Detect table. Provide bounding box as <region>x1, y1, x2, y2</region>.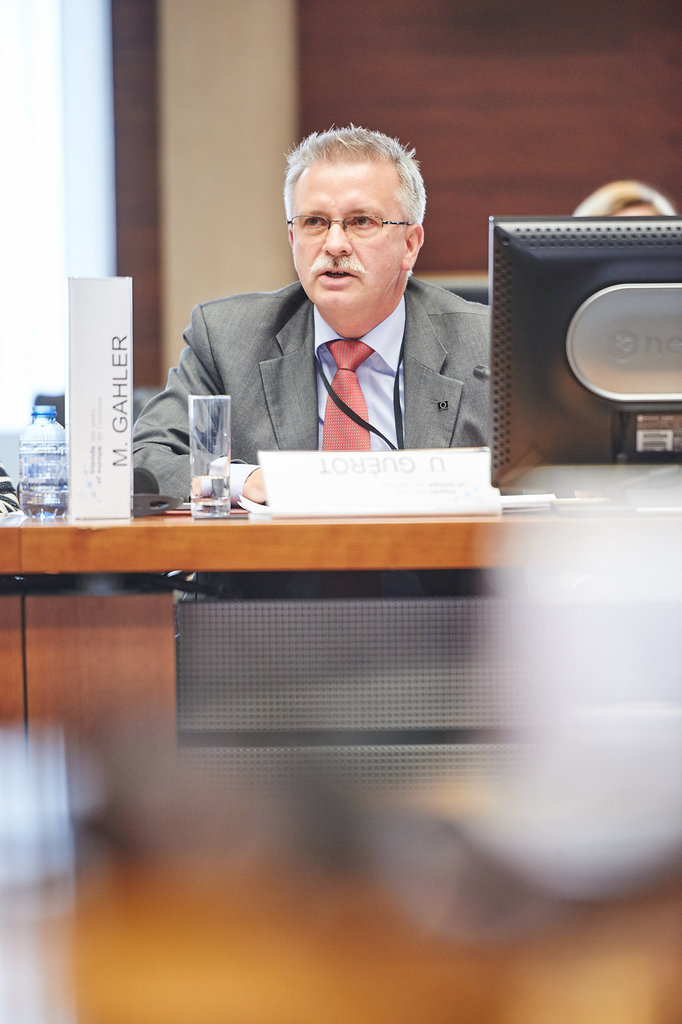
<region>0, 497, 681, 838</region>.
